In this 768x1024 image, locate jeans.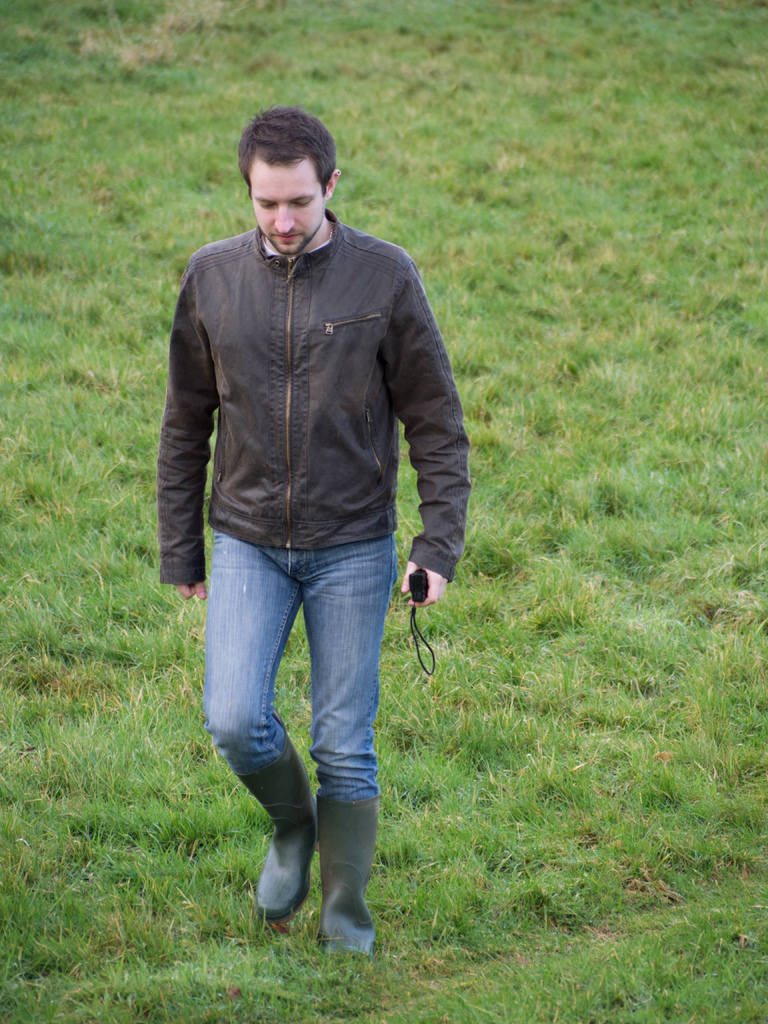
Bounding box: left=196, top=527, right=395, bottom=806.
